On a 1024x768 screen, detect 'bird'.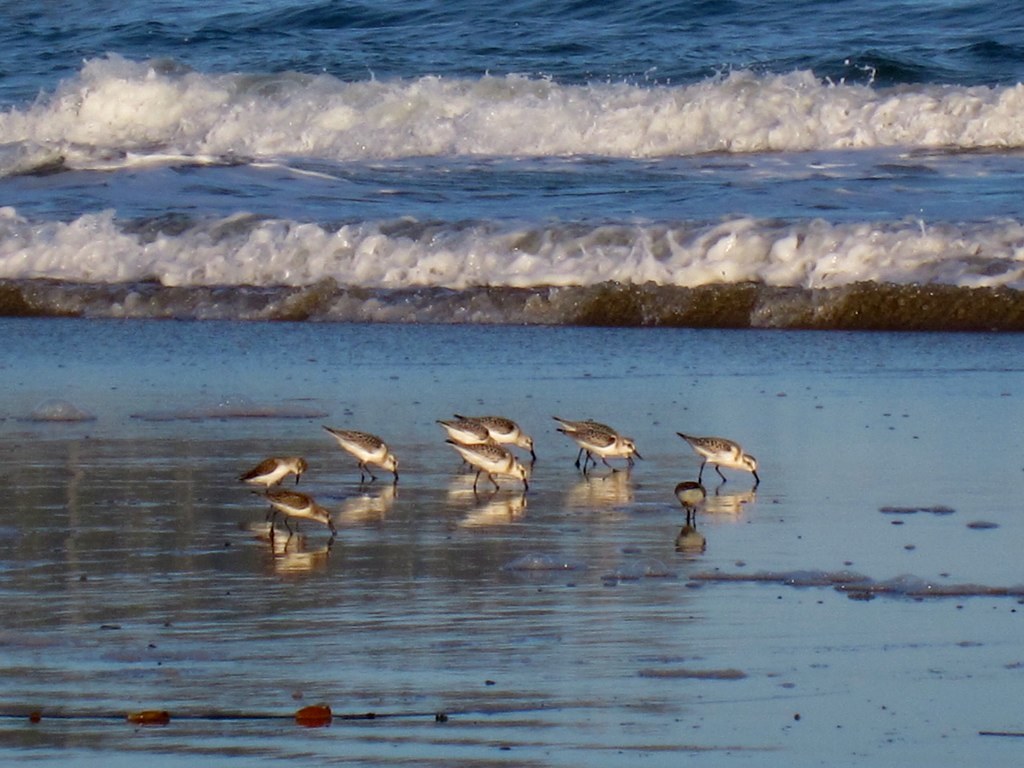
locate(321, 423, 402, 488).
